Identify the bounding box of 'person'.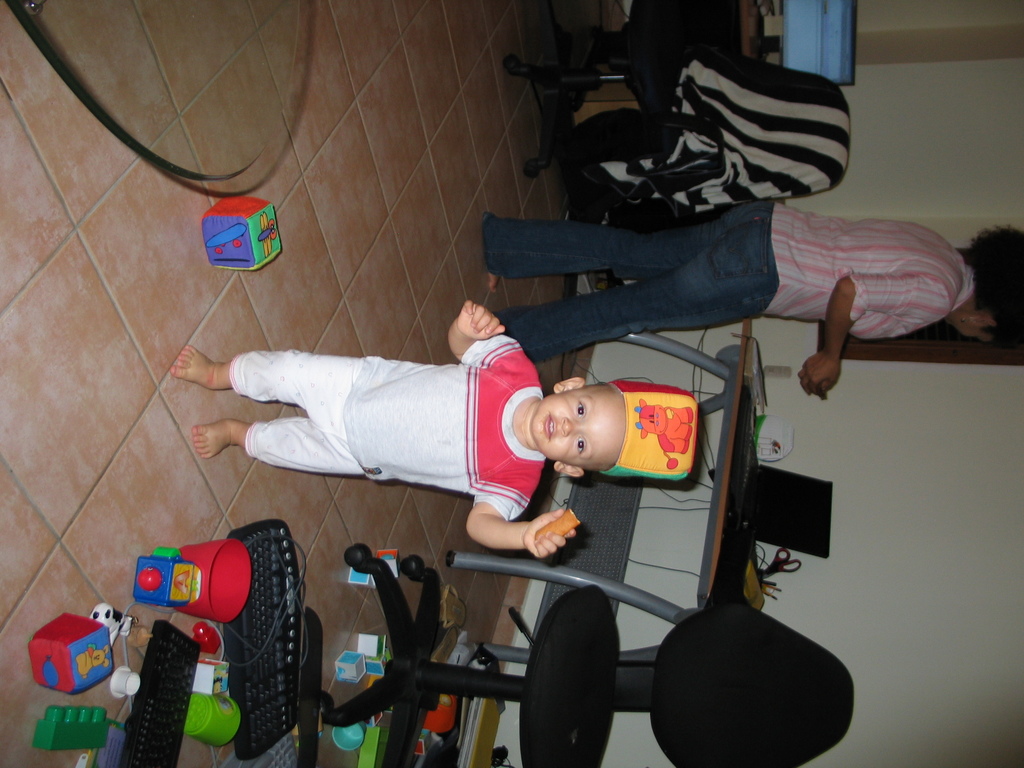
bbox(170, 298, 695, 563).
